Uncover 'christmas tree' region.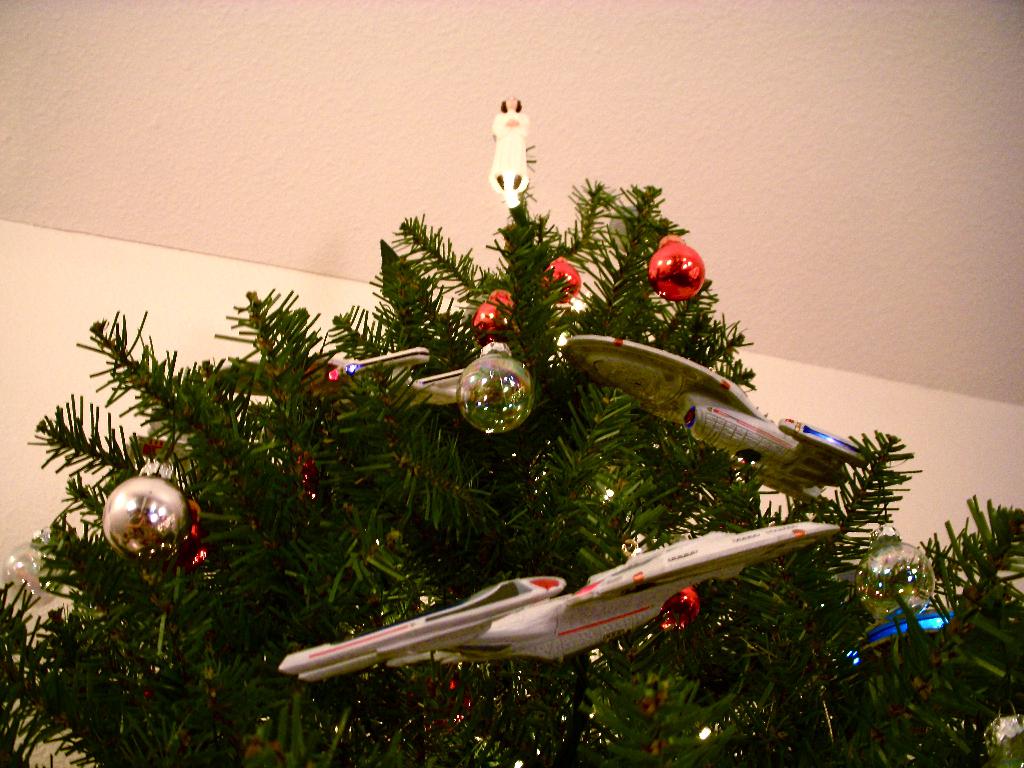
Uncovered: x1=0 y1=100 x2=1023 y2=767.
